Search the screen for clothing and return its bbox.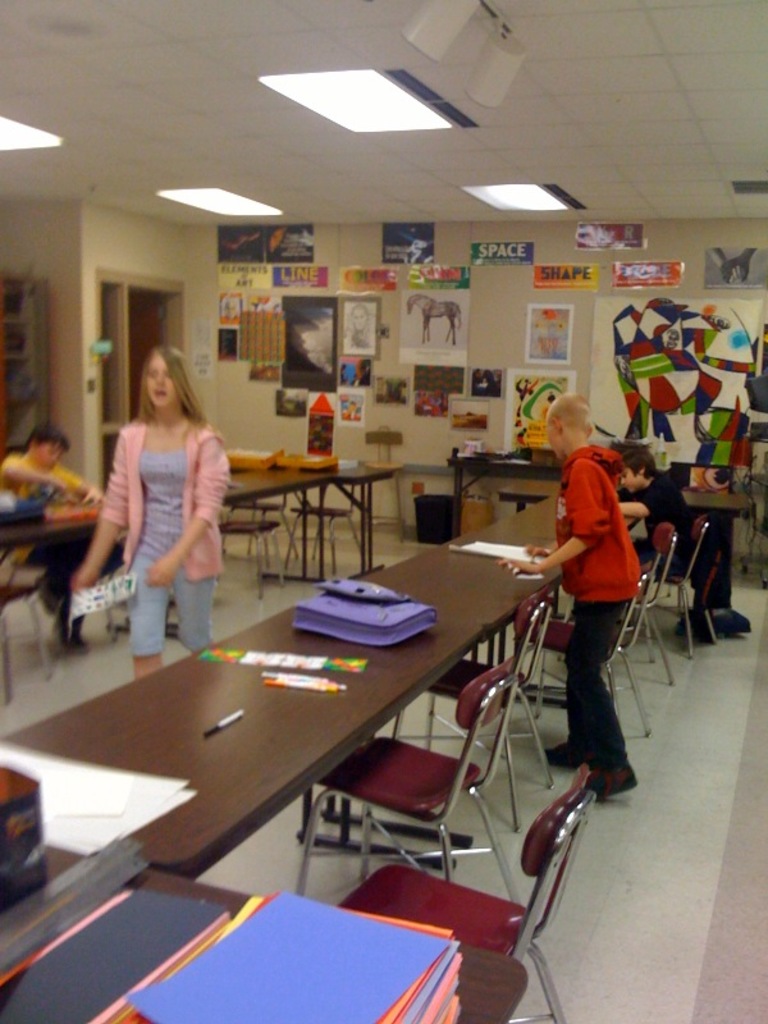
Found: (x1=552, y1=435, x2=646, y2=794).
